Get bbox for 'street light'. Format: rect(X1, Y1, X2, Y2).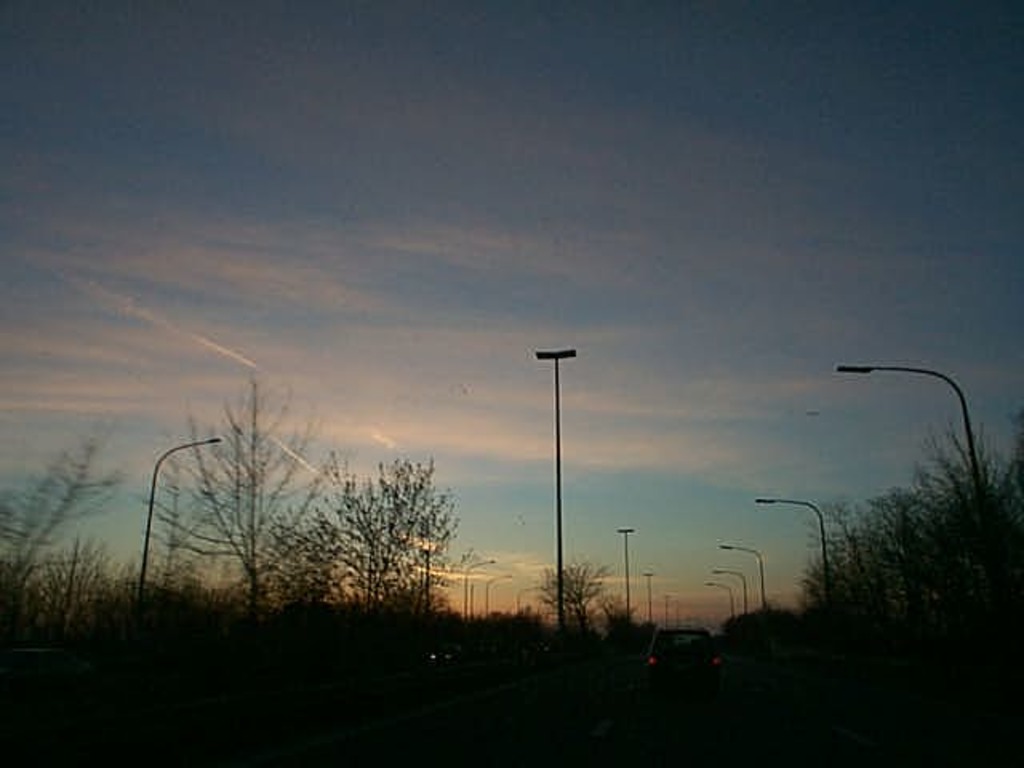
rect(464, 555, 496, 626).
